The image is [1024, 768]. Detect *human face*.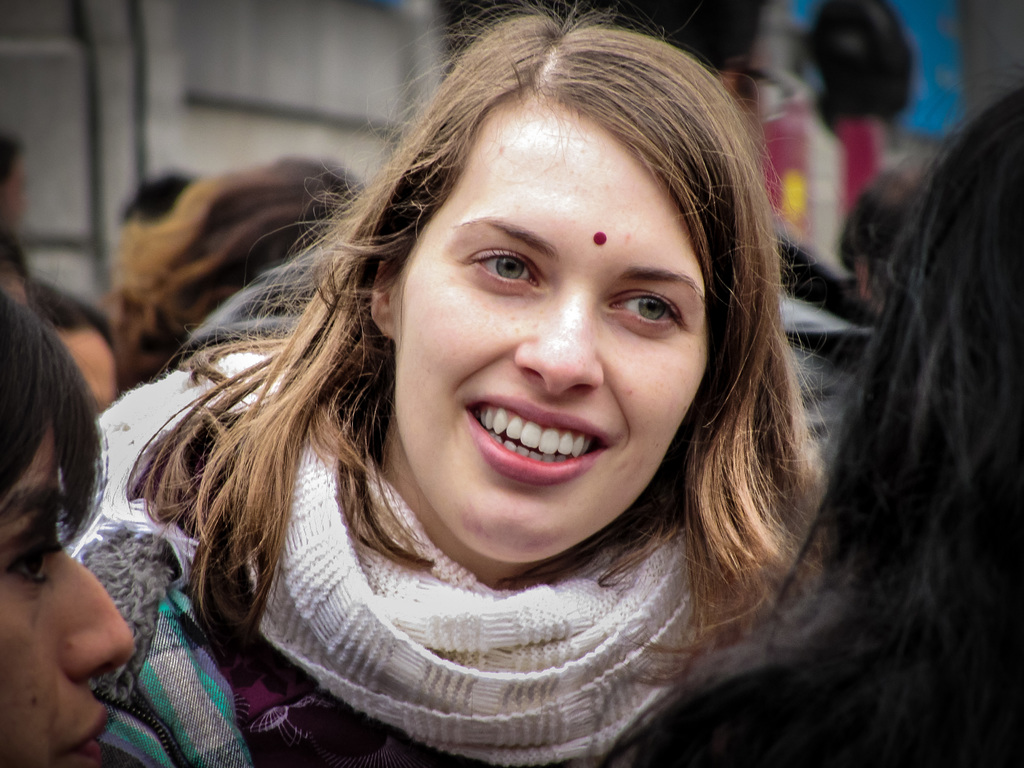
Detection: x1=0 y1=416 x2=136 y2=767.
